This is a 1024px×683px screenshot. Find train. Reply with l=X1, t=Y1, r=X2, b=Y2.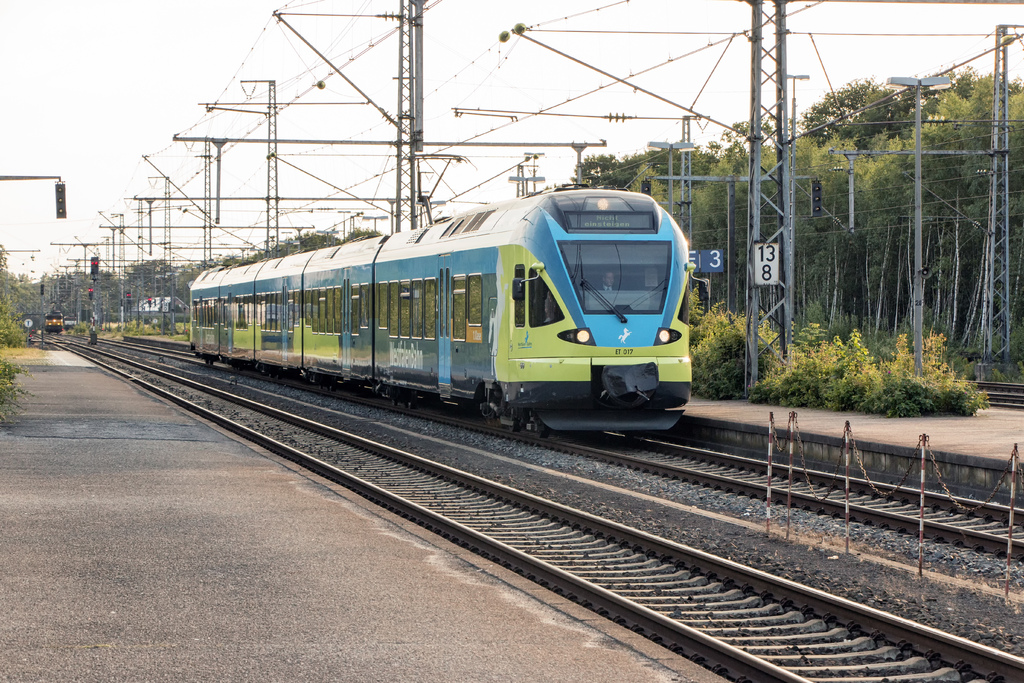
l=190, t=150, r=695, b=439.
